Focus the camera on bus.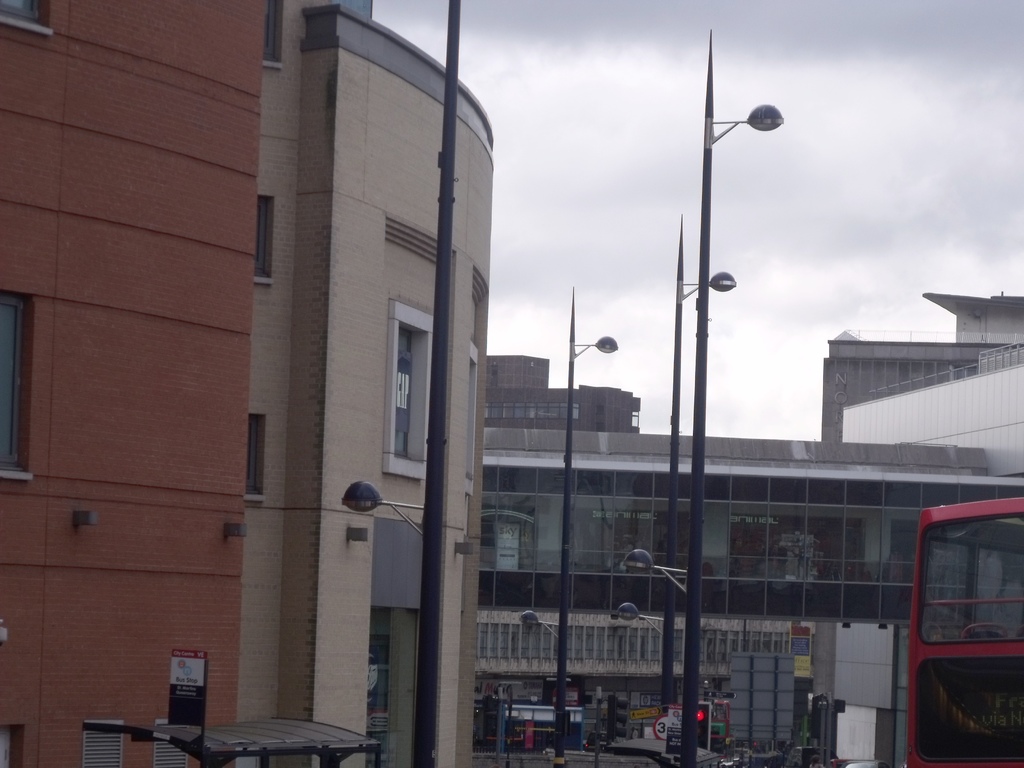
Focus region: <box>898,495,1023,767</box>.
